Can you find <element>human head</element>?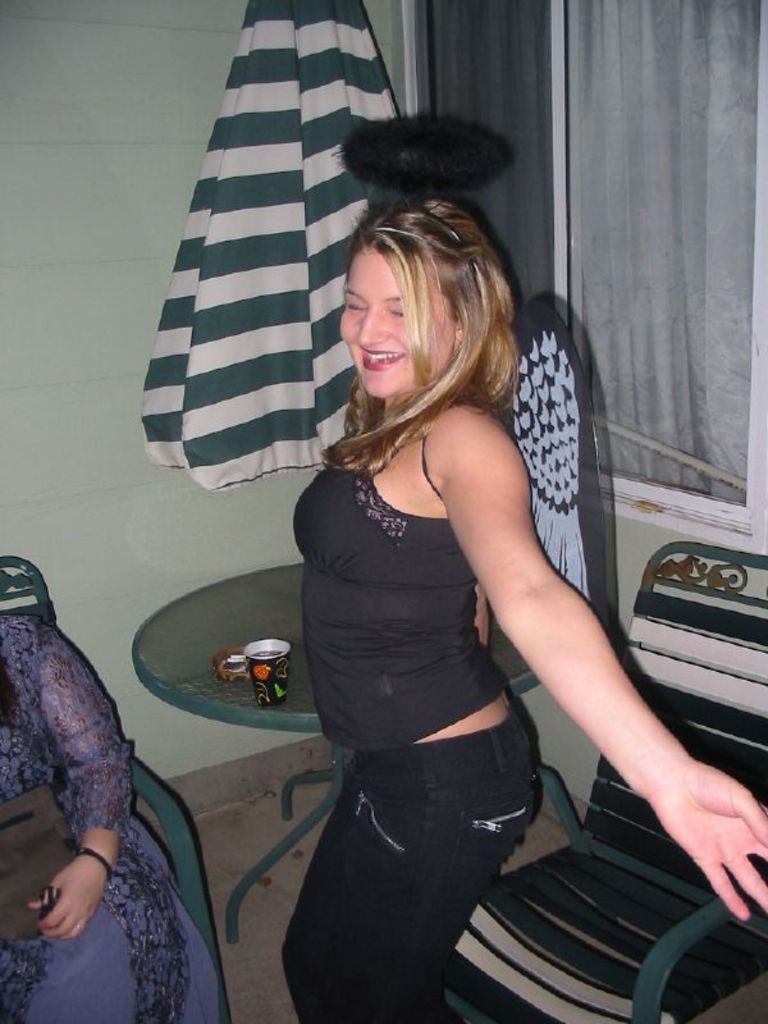
Yes, bounding box: BBox(324, 178, 503, 393).
